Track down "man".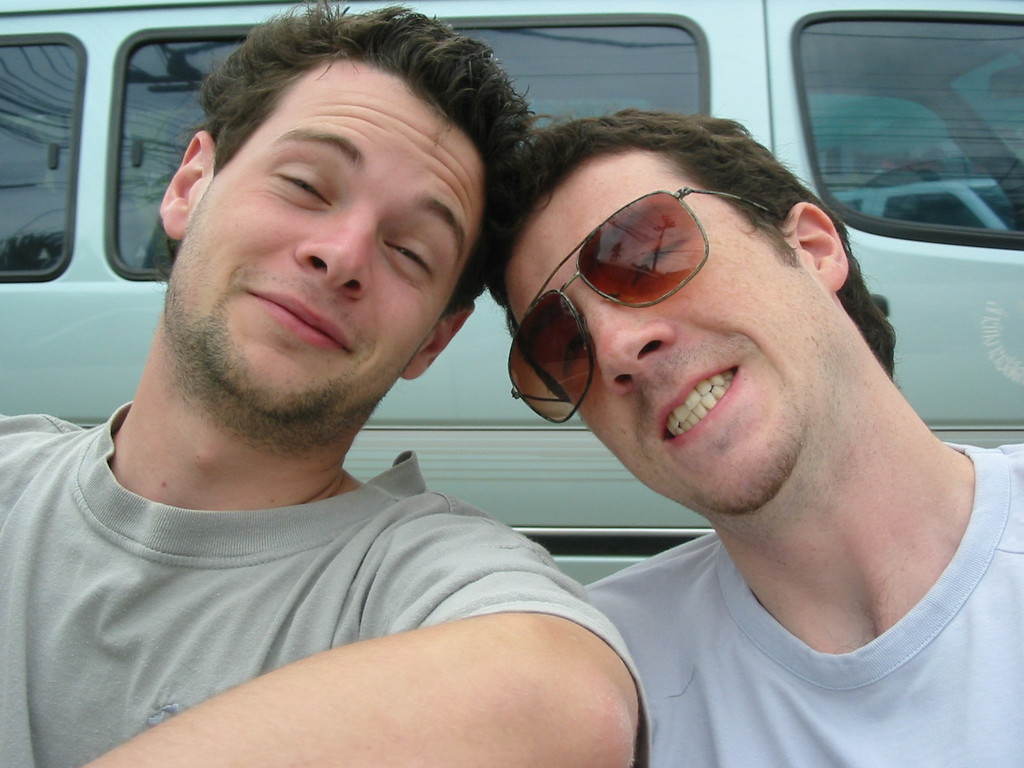
Tracked to box(0, 1, 653, 767).
